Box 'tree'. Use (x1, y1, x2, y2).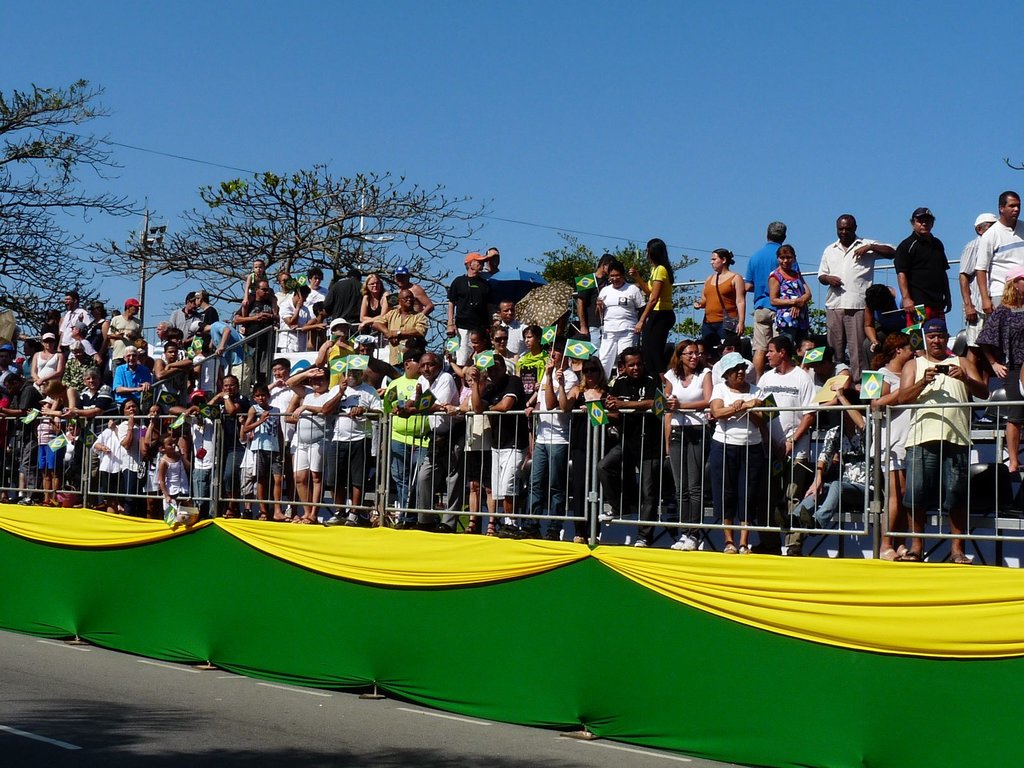
(88, 159, 513, 336).
